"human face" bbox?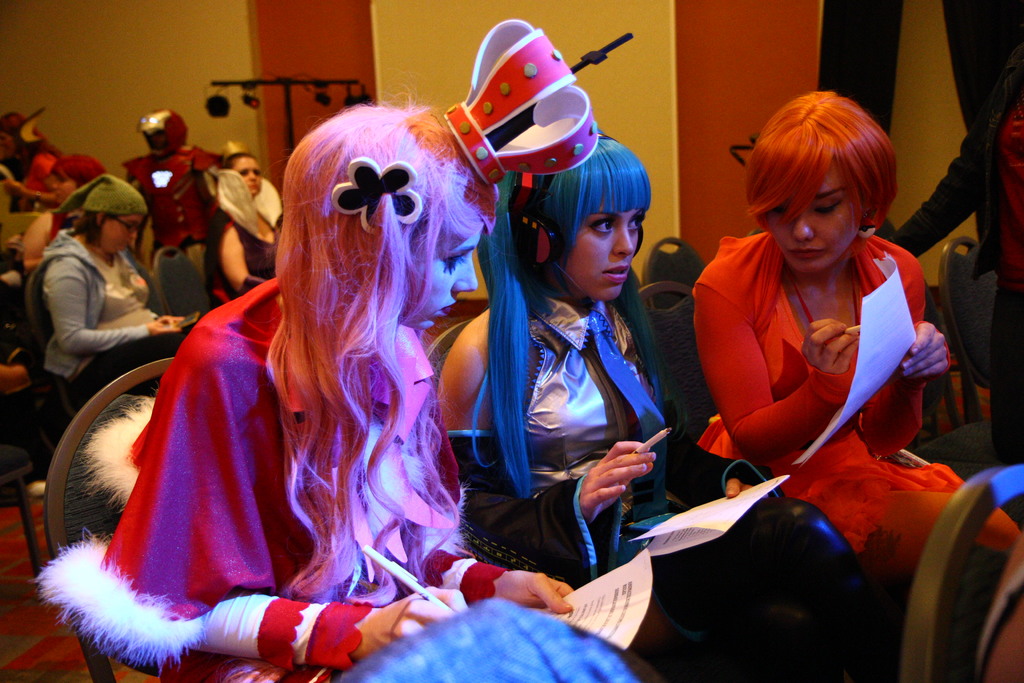
BBox(402, 226, 486, 332)
